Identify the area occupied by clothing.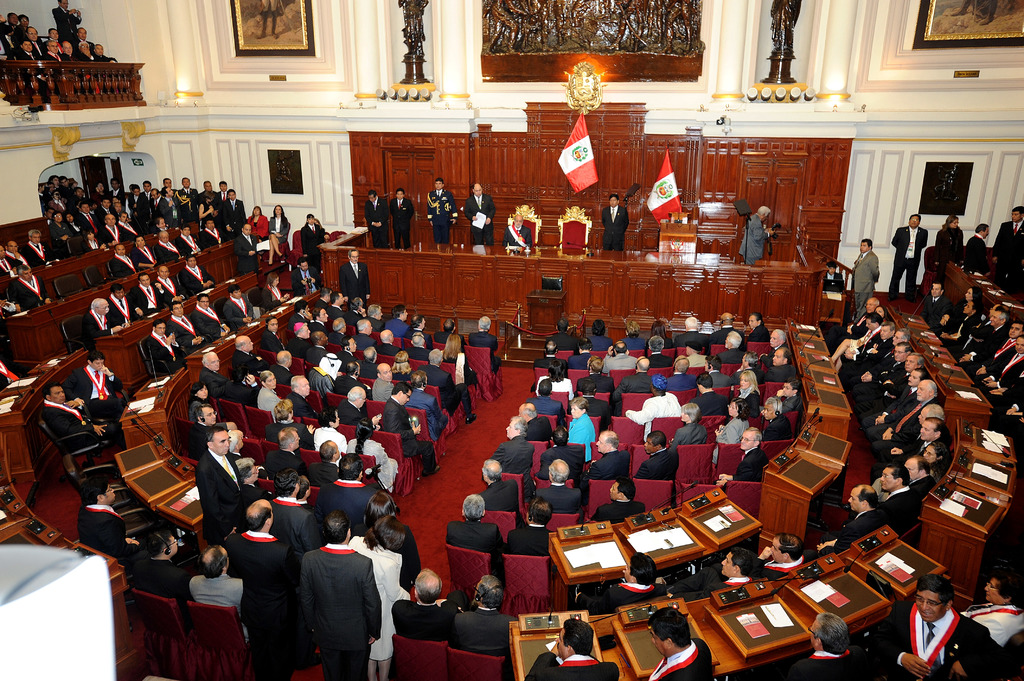
Area: BBox(388, 319, 410, 337).
